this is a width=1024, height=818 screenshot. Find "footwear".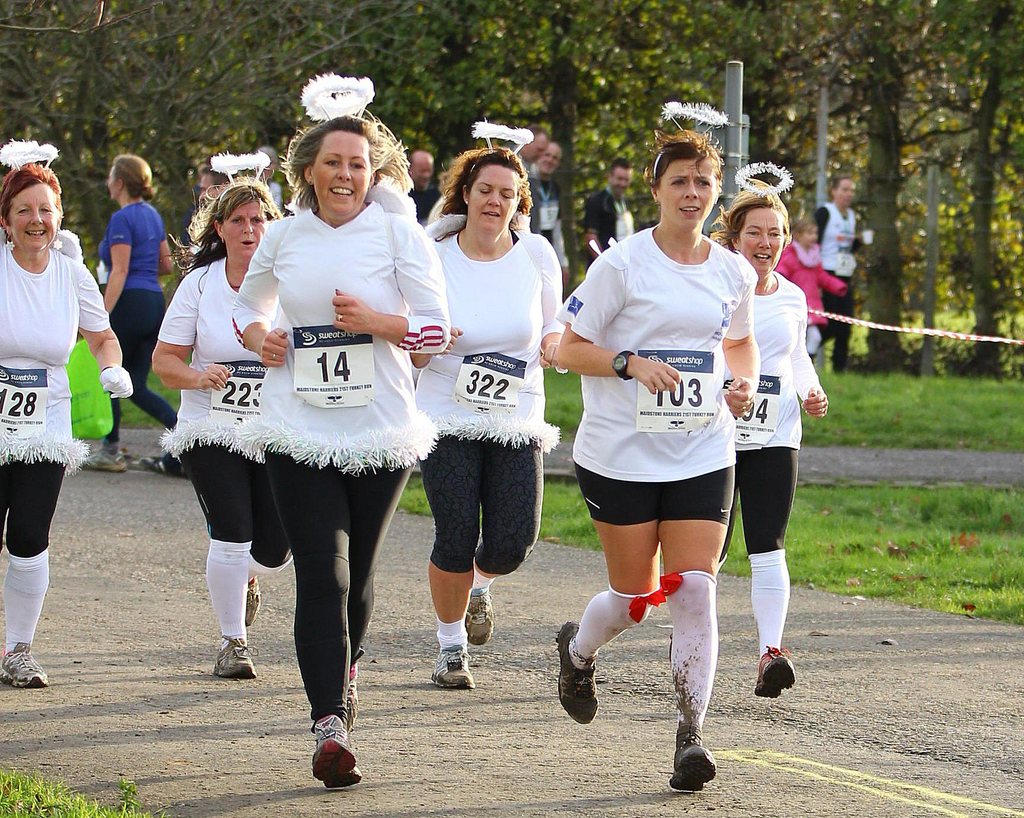
Bounding box: l=289, t=716, r=360, b=795.
